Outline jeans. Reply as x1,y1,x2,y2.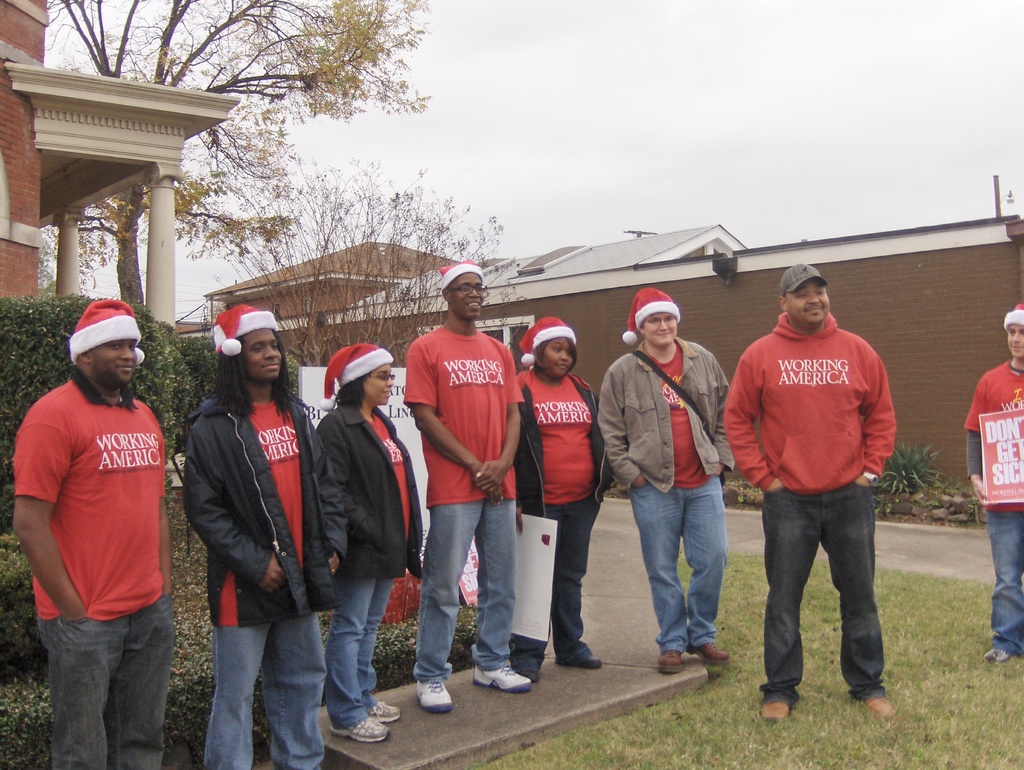
755,476,882,704.
